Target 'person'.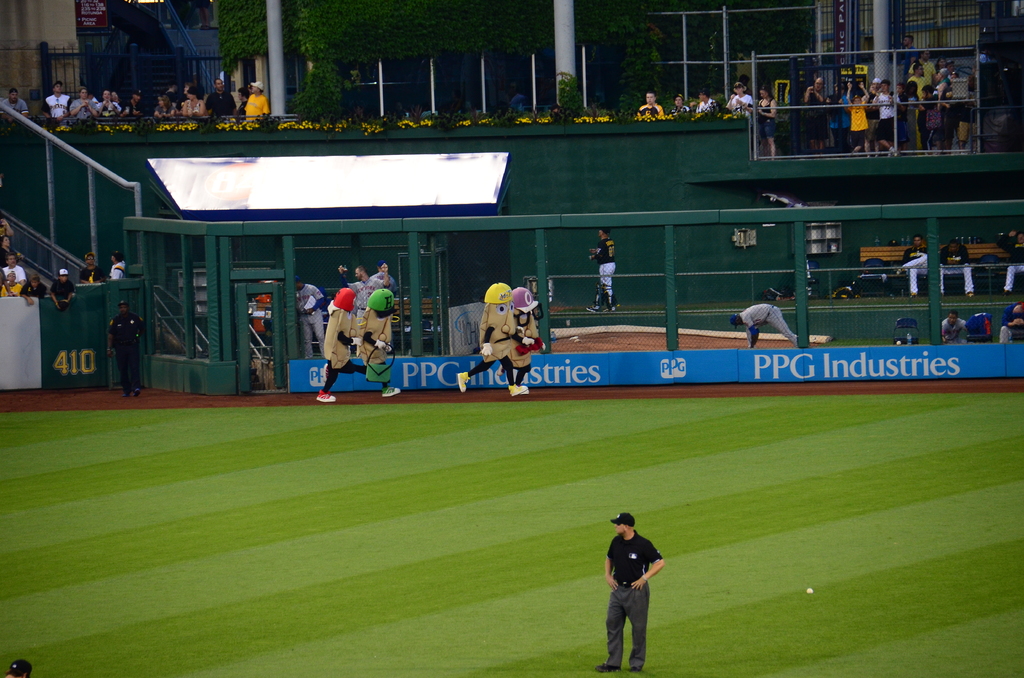
Target region: locate(243, 79, 269, 123).
